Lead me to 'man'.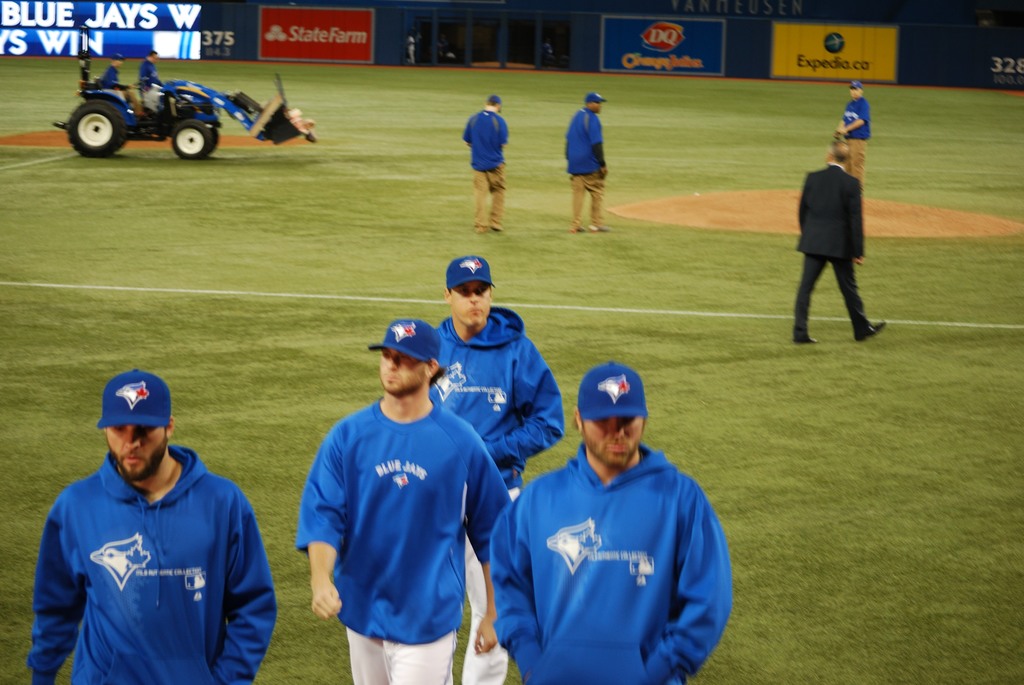
Lead to <bbox>840, 79, 871, 191</bbox>.
